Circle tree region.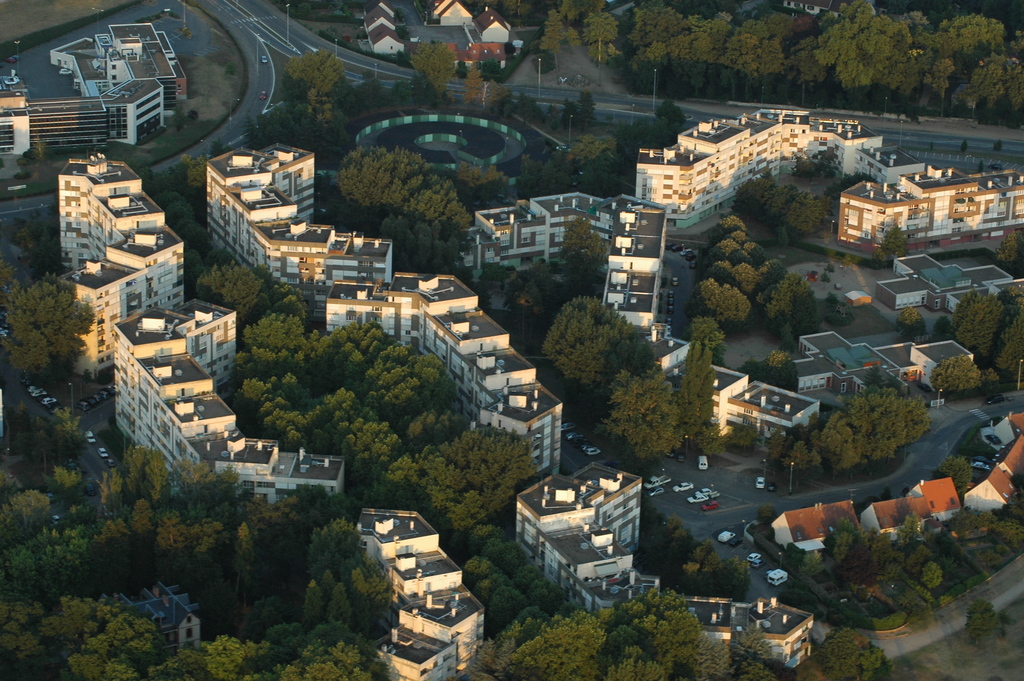
Region: left=717, top=230, right=758, bottom=254.
